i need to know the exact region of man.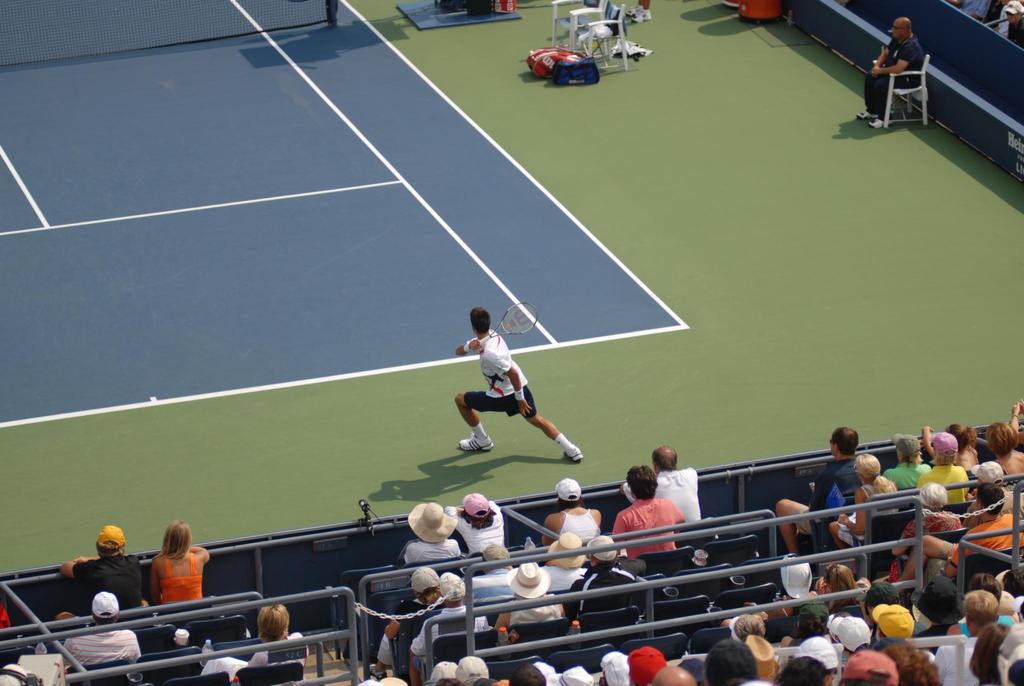
Region: {"left": 607, "top": 464, "right": 684, "bottom": 562}.
